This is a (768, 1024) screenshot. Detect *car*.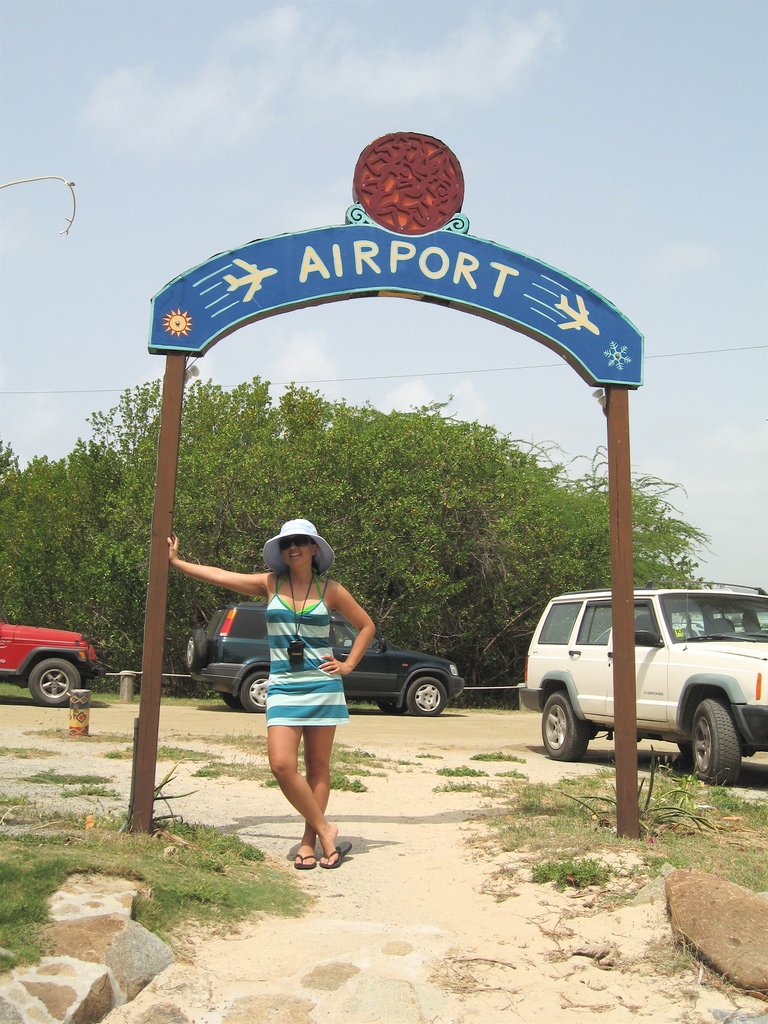
182 602 469 719.
